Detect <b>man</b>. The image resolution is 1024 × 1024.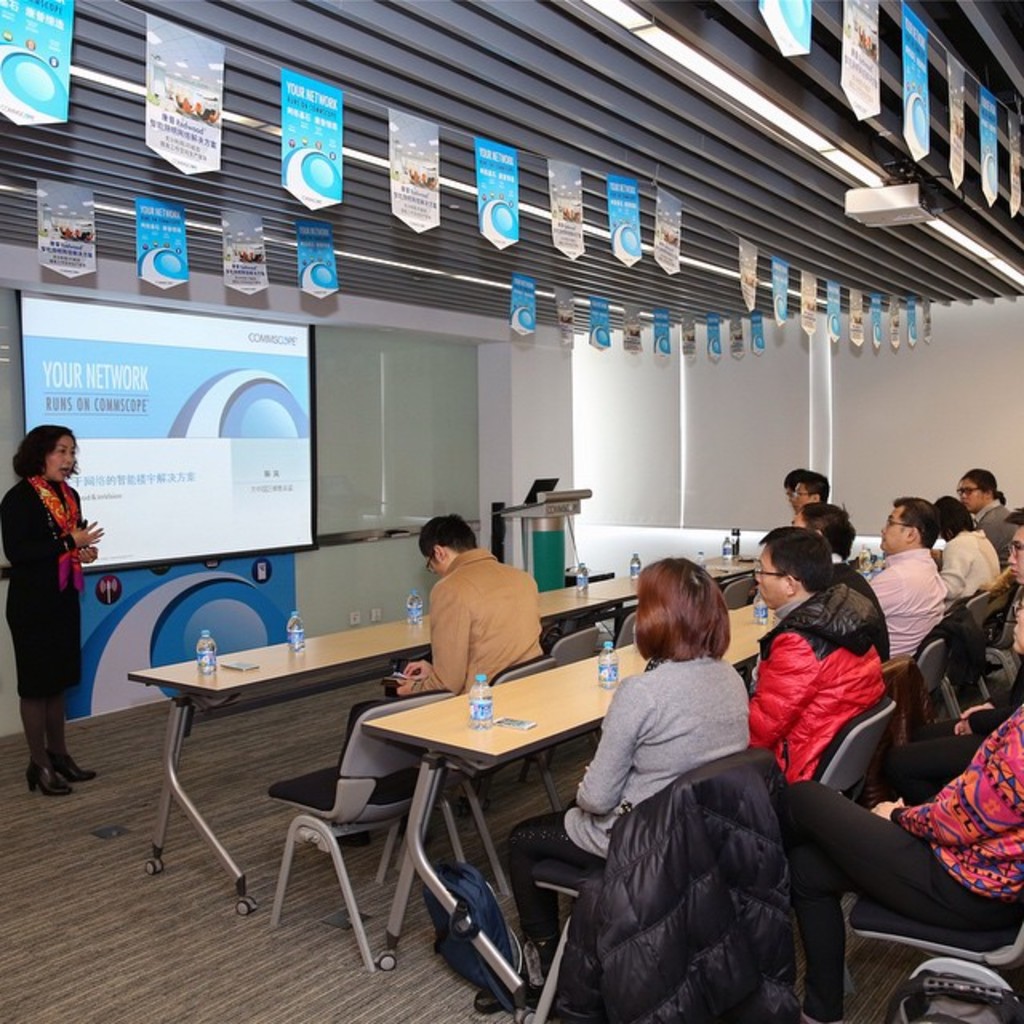
select_region(742, 501, 859, 606).
